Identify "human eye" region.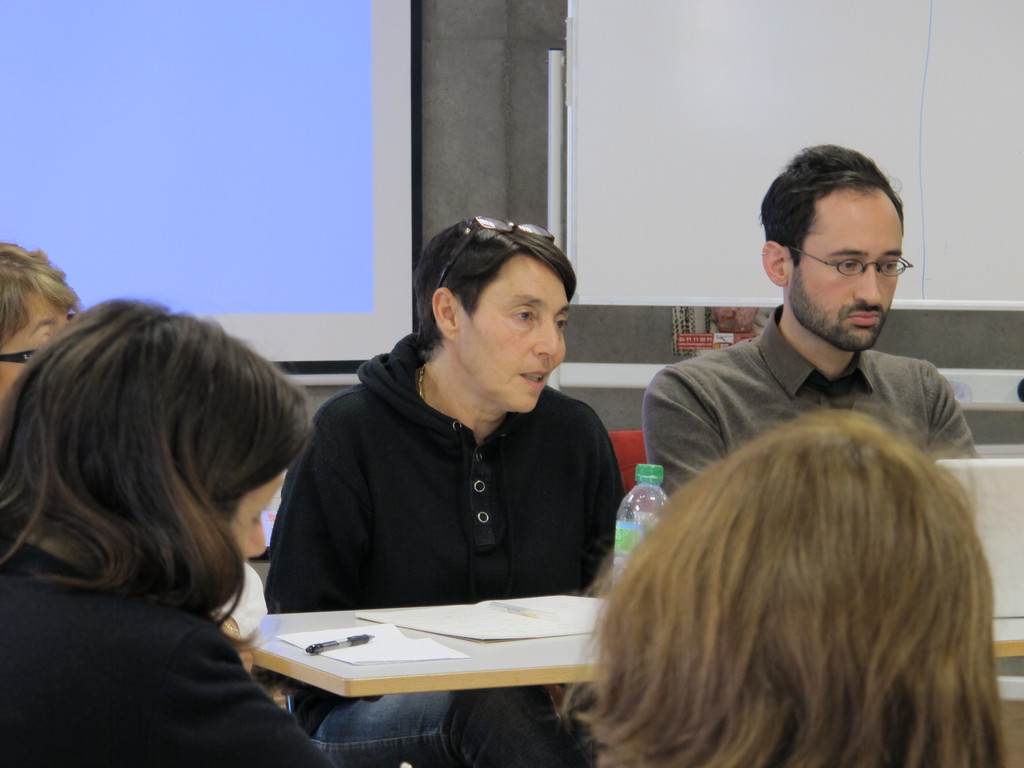
Region: {"x1": 836, "y1": 255, "x2": 858, "y2": 273}.
